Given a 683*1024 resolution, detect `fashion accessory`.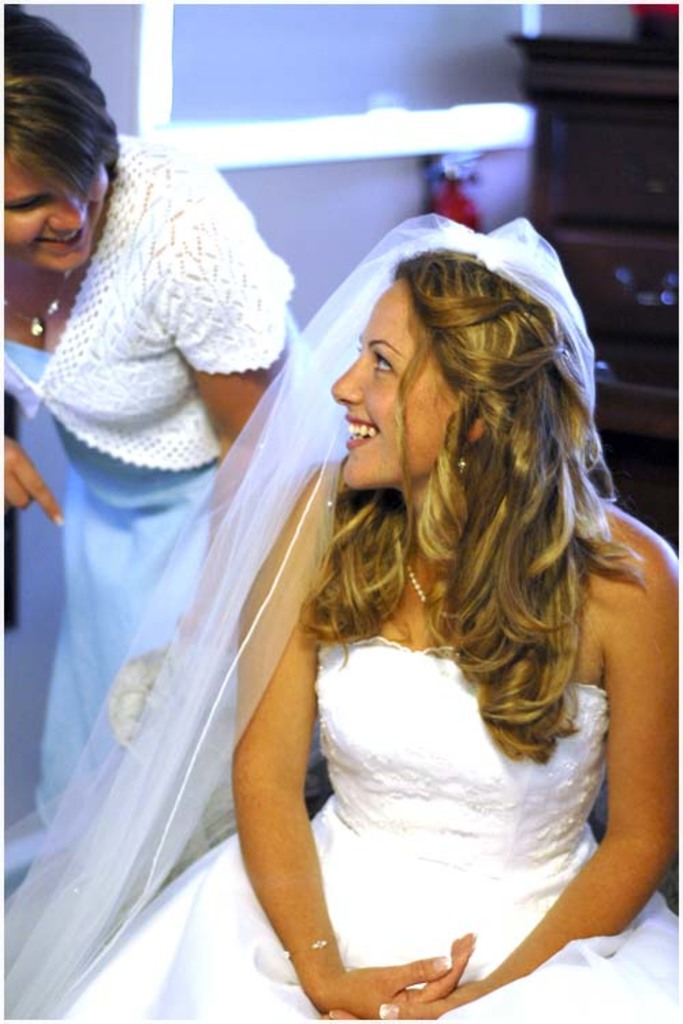
x1=5 y1=268 x2=60 y2=336.
